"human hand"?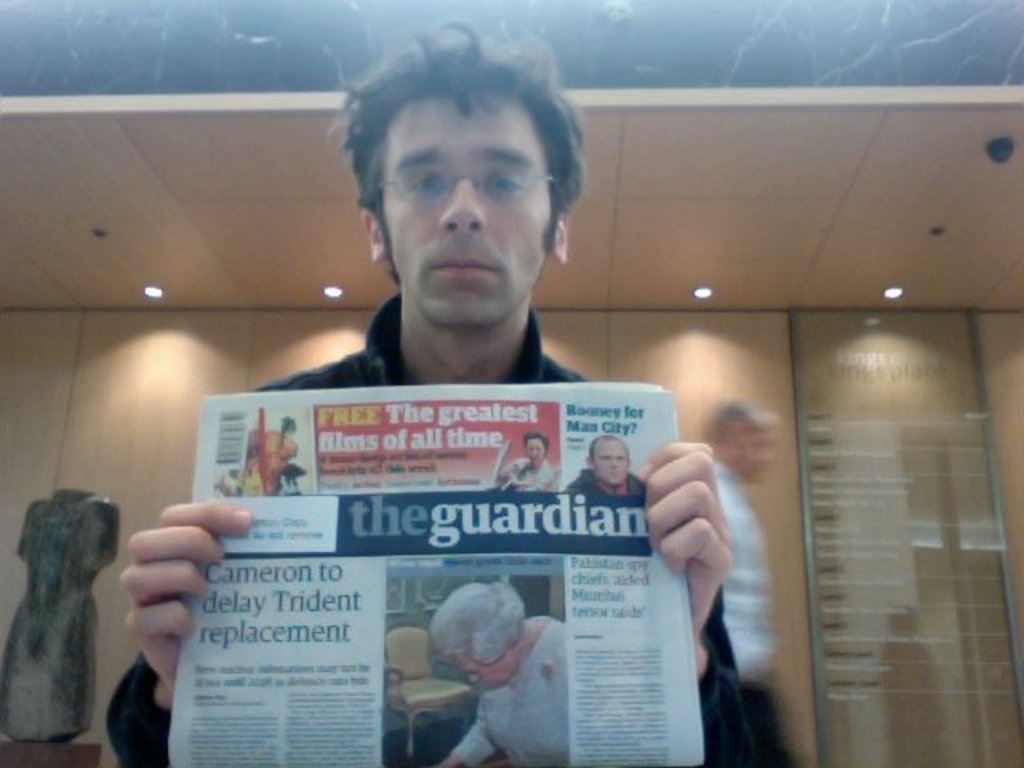
118 504 250 693
